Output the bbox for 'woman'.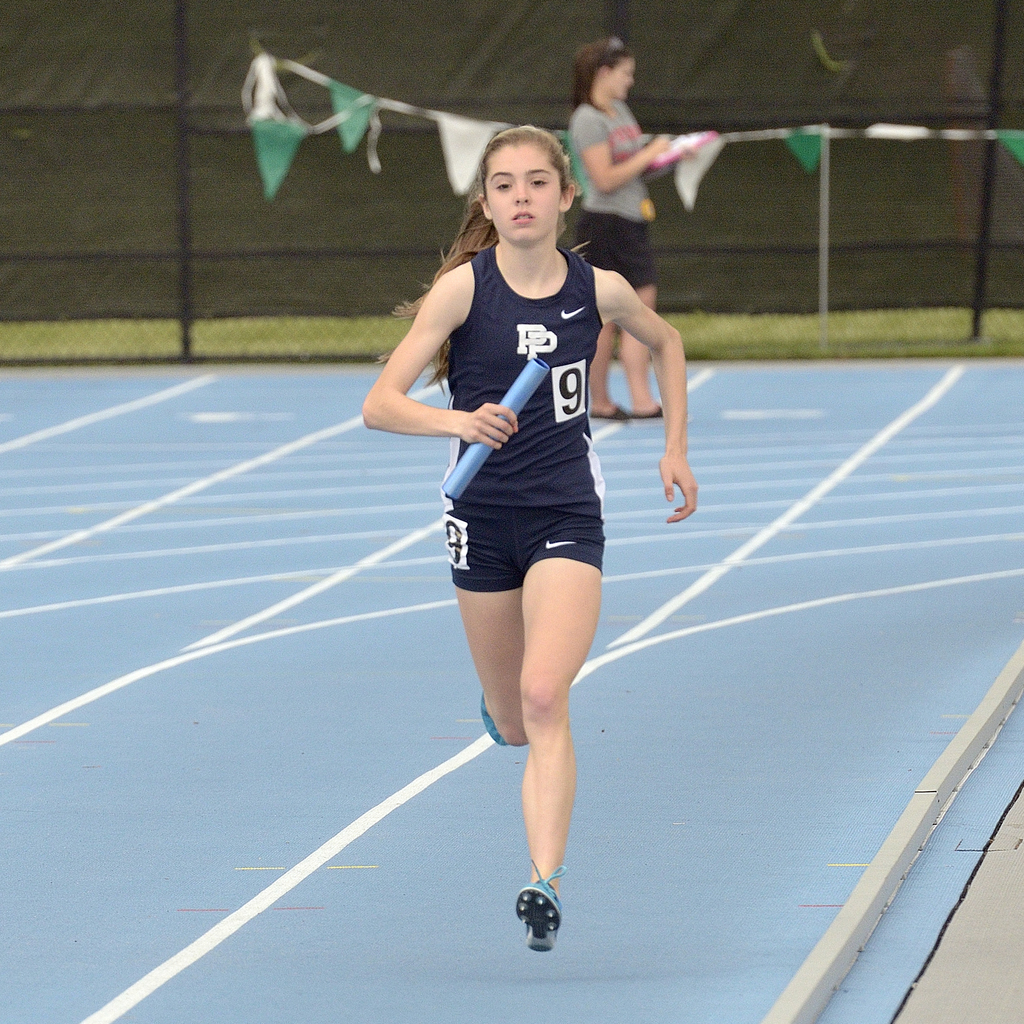
left=378, top=109, right=682, bottom=906.
